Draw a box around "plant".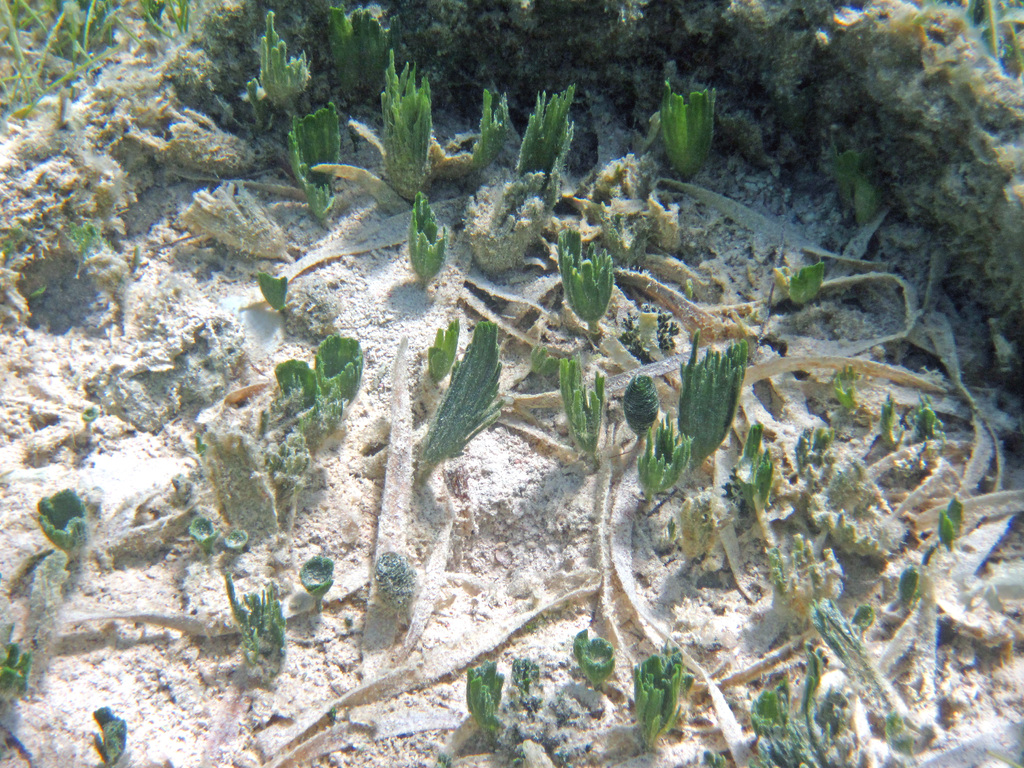
box(572, 626, 612, 695).
